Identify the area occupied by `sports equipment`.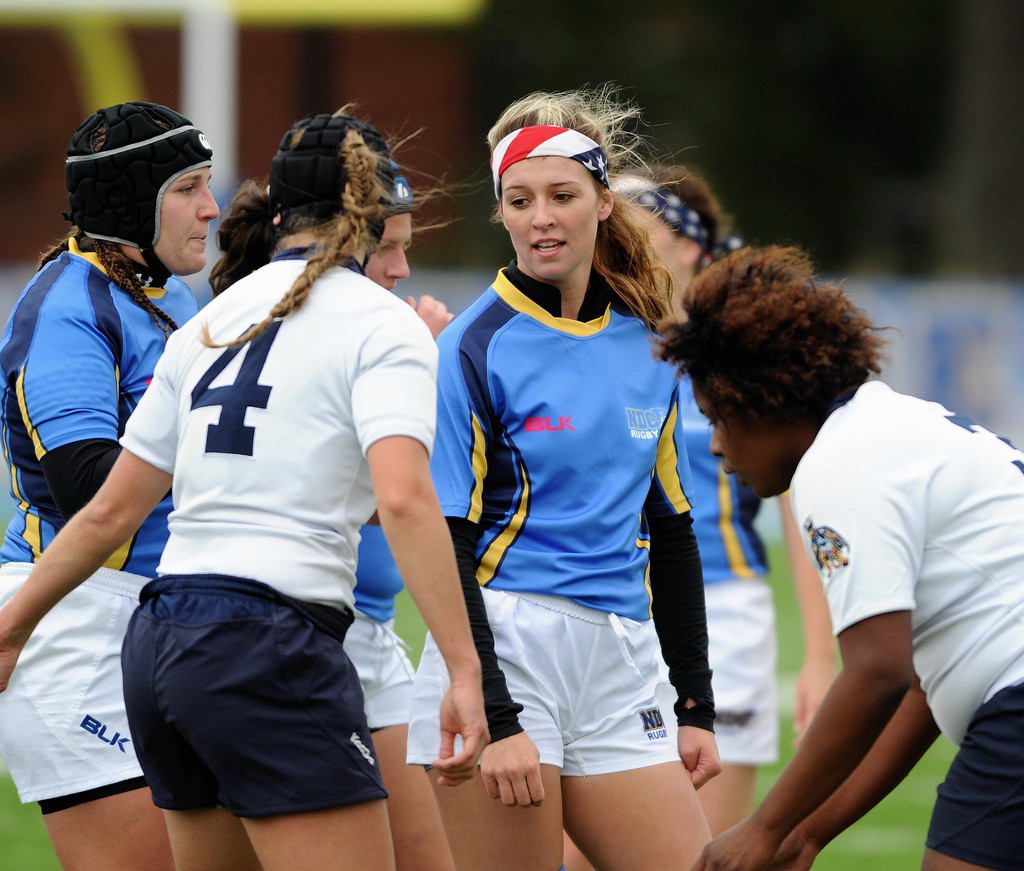
Area: bbox=(359, 175, 414, 272).
